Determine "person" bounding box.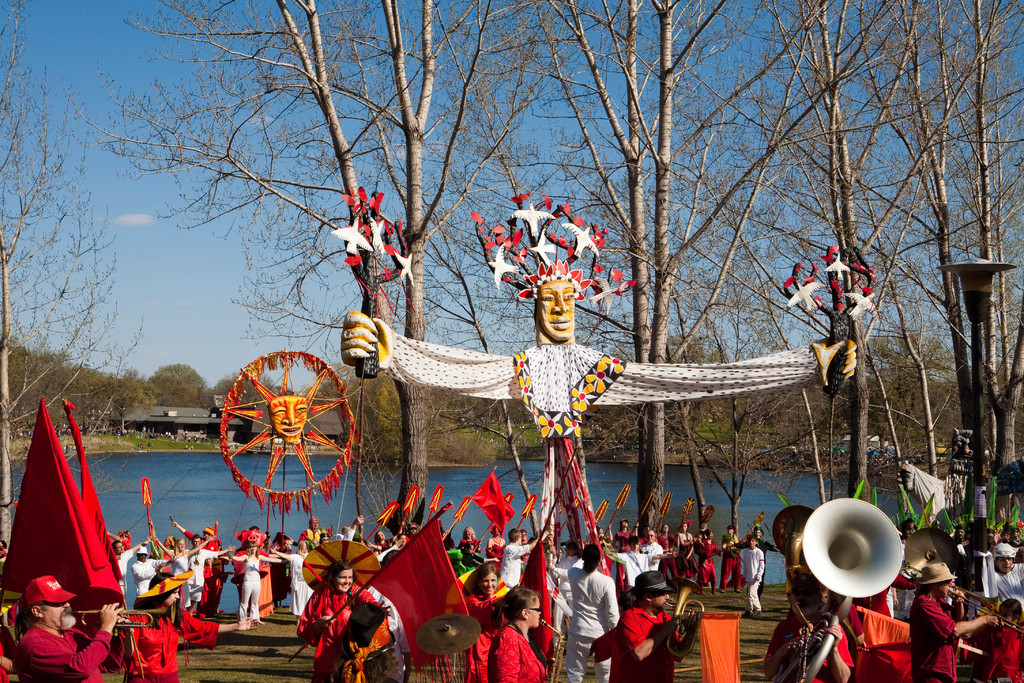
Determined: bbox=(531, 543, 622, 682).
